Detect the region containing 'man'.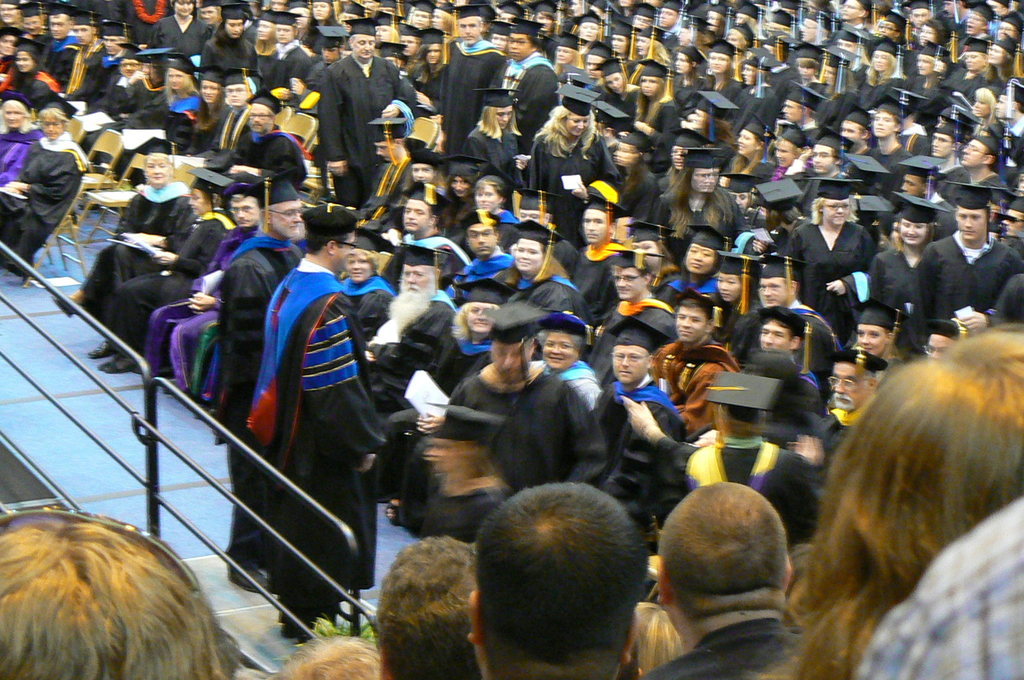
395:190:454:270.
